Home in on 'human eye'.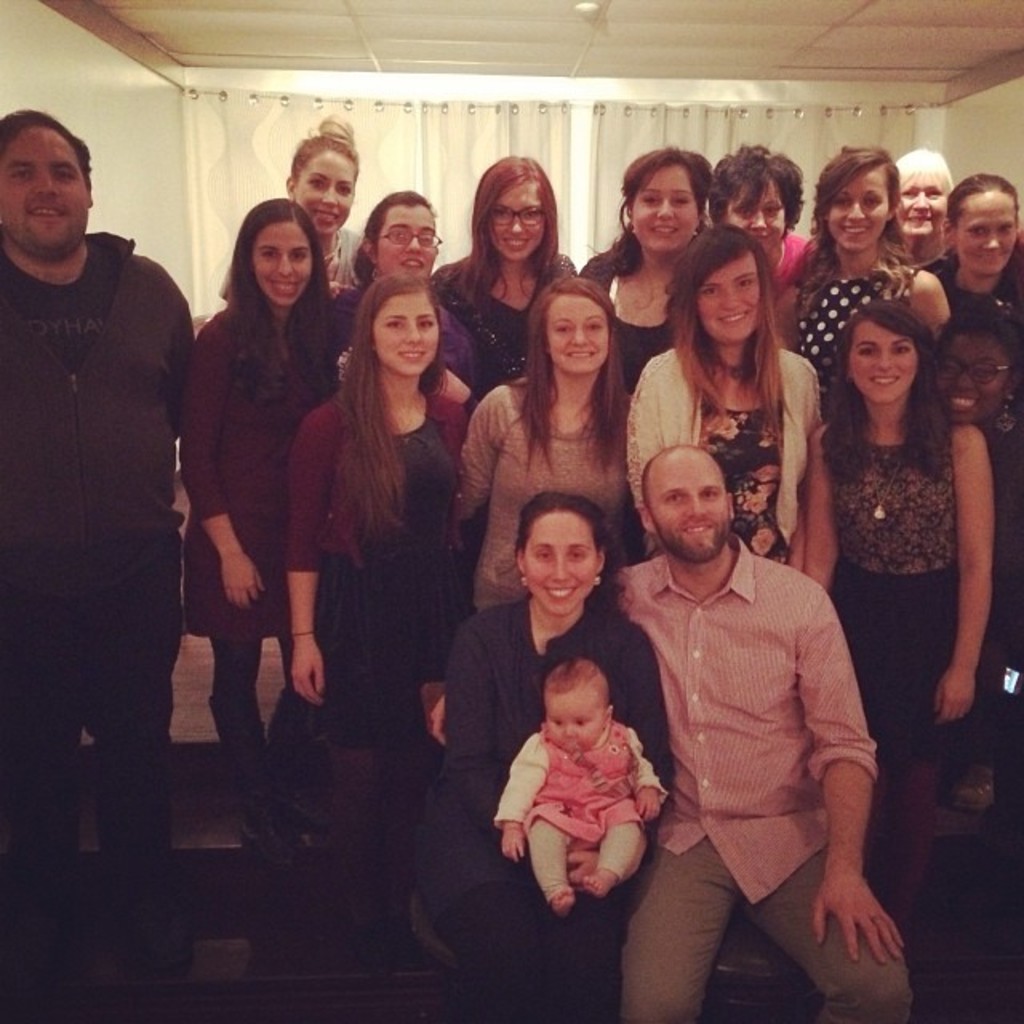
Homed in at (x1=664, y1=491, x2=683, y2=507).
